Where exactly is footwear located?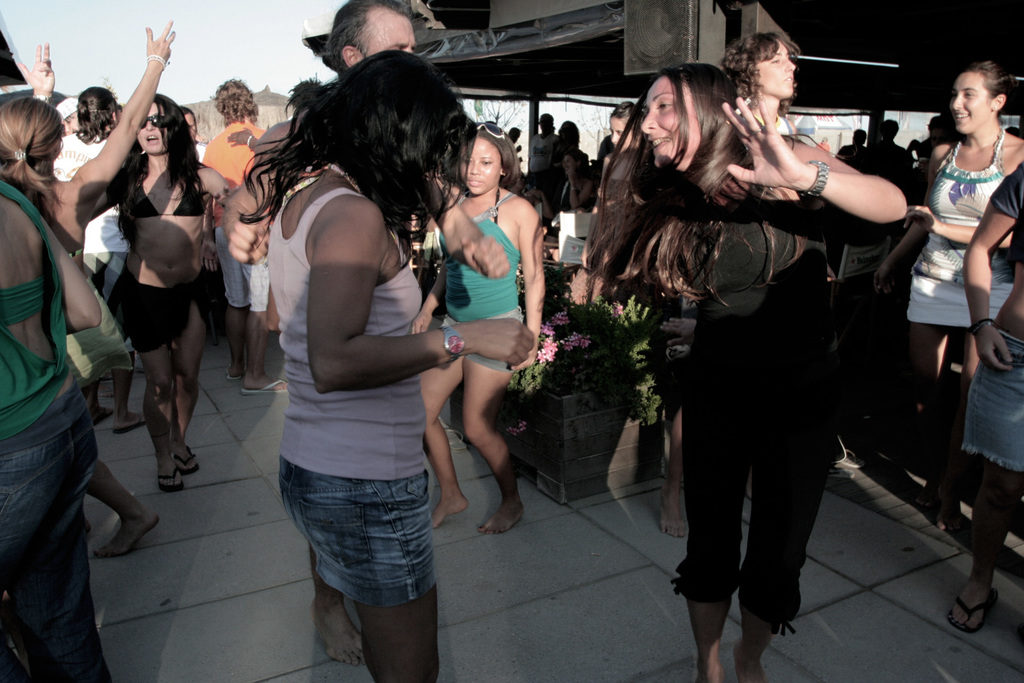
Its bounding box is crop(947, 584, 996, 630).
